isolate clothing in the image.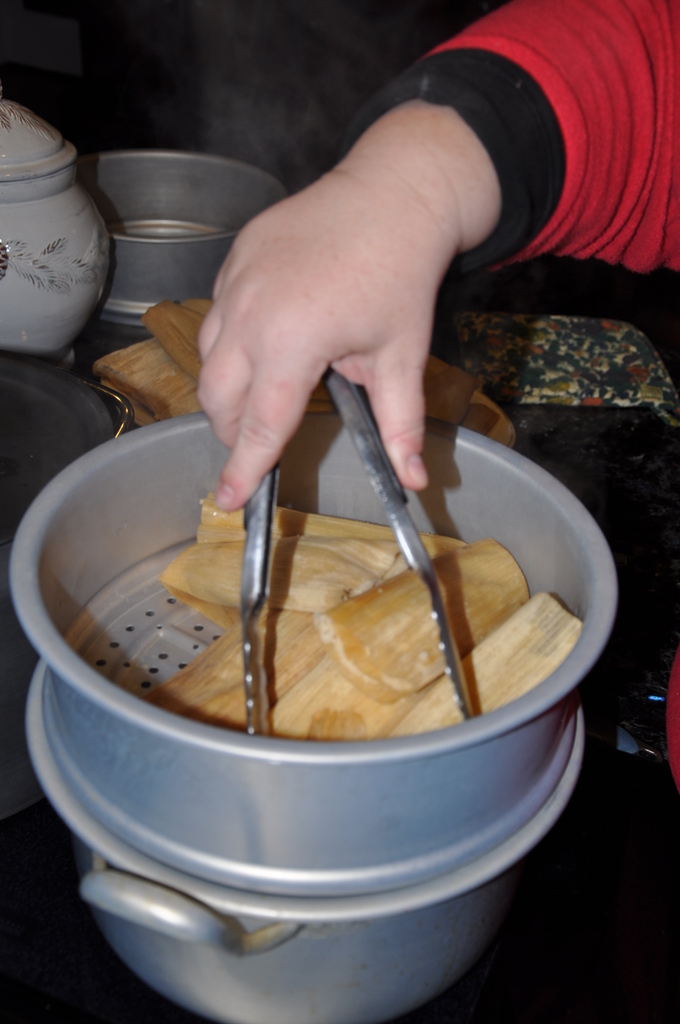
Isolated region: crop(390, 0, 674, 320).
